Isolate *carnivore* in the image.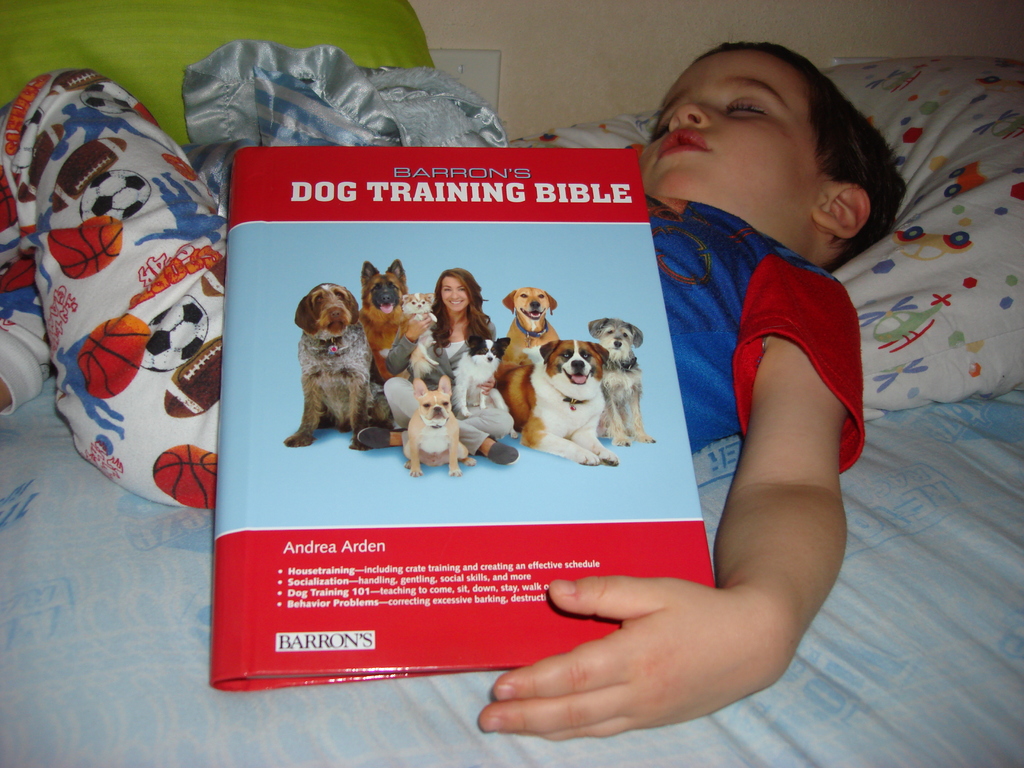
Isolated region: (left=355, top=247, right=424, bottom=394).
